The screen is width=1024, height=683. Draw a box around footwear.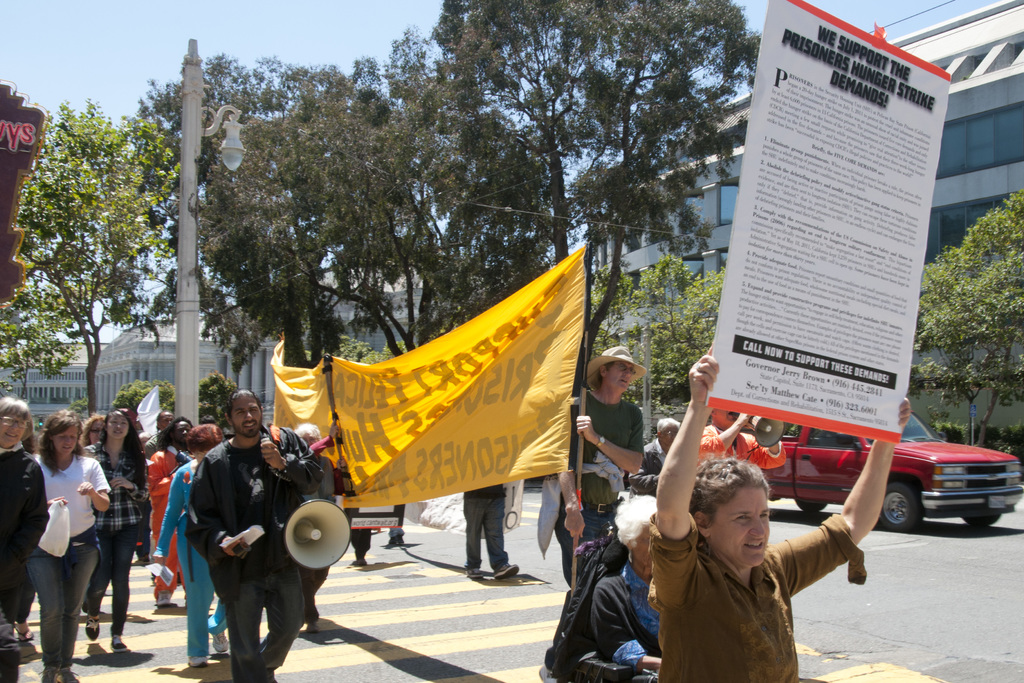
bbox(388, 536, 412, 550).
